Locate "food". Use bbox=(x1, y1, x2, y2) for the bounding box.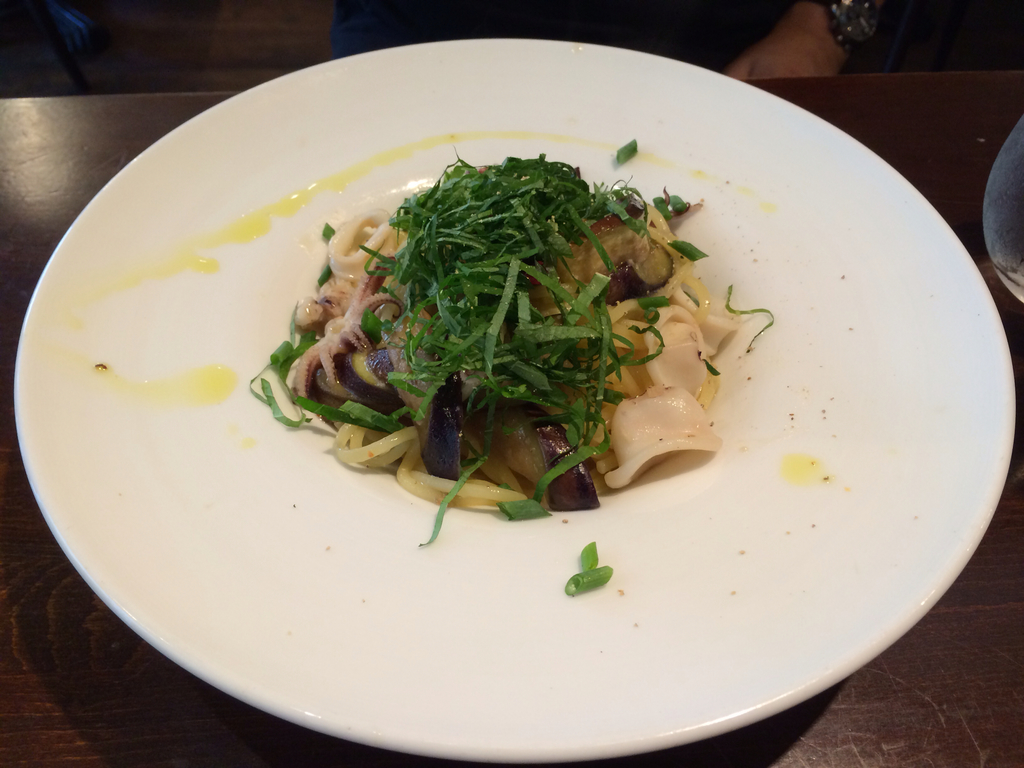
bbox=(611, 138, 638, 167).
